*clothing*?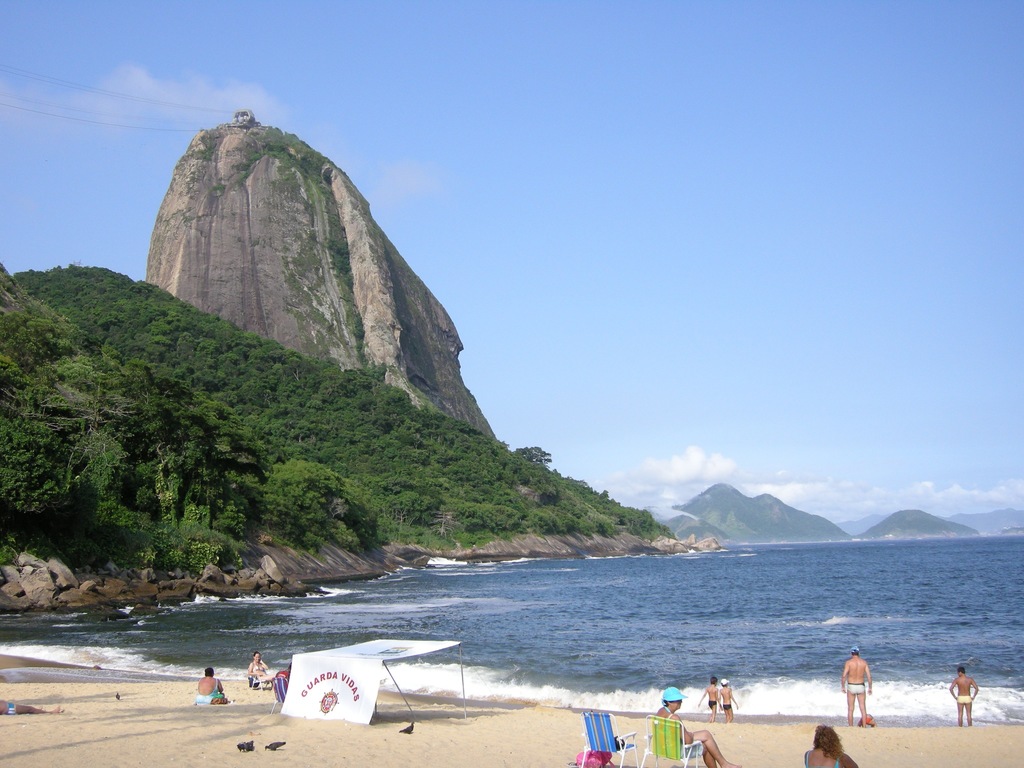
Rect(849, 678, 870, 696)
